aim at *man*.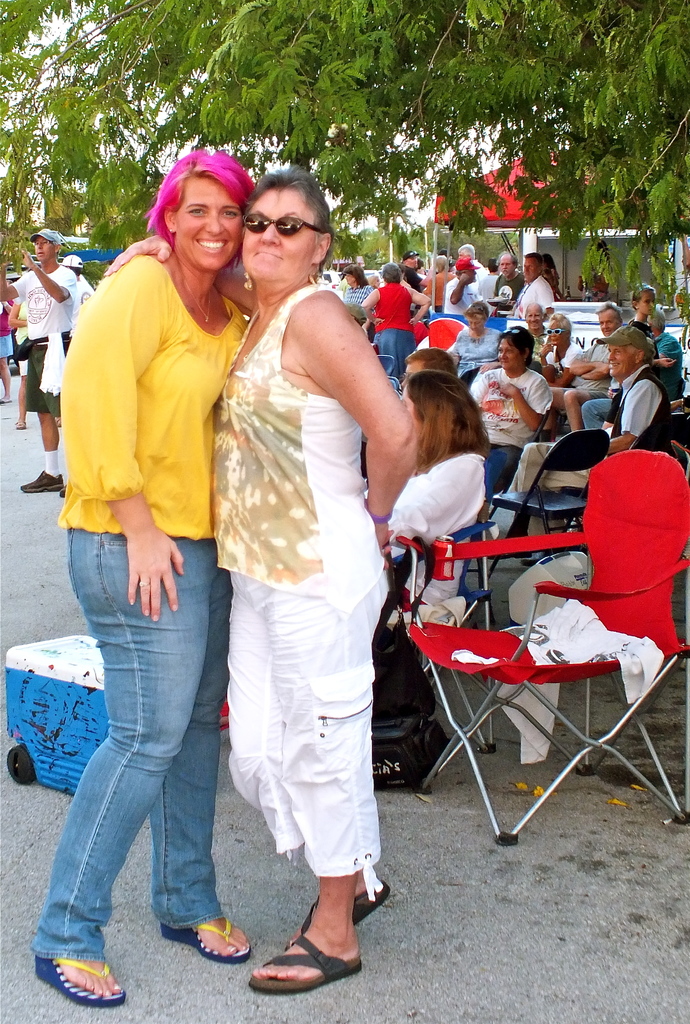
Aimed at [537,298,623,447].
